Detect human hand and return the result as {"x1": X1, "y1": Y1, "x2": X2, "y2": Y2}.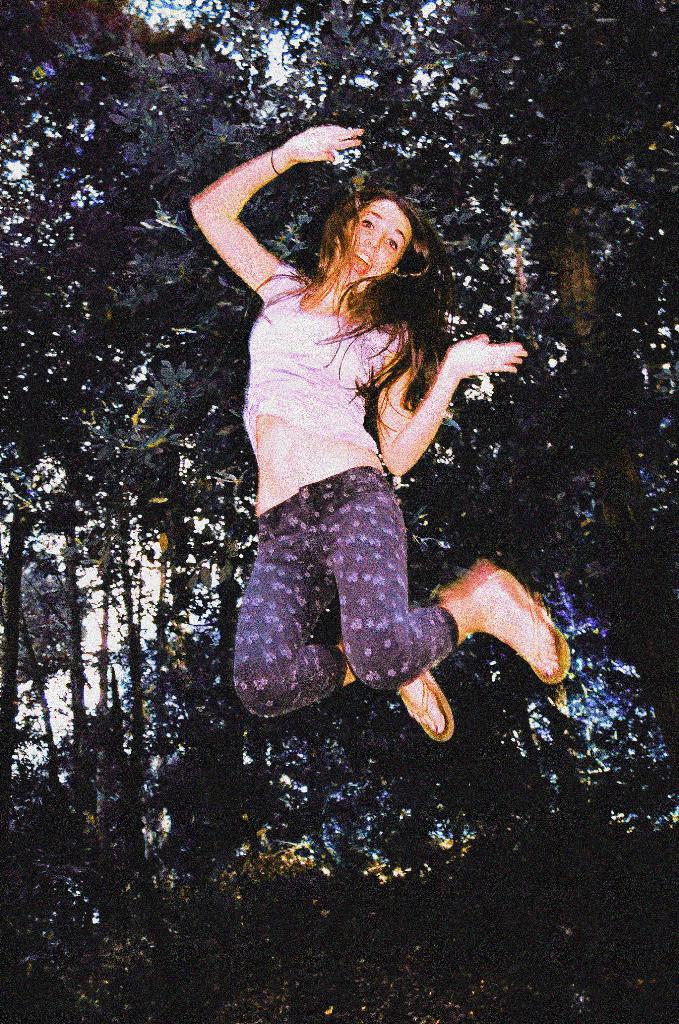
{"x1": 443, "y1": 328, "x2": 534, "y2": 379}.
